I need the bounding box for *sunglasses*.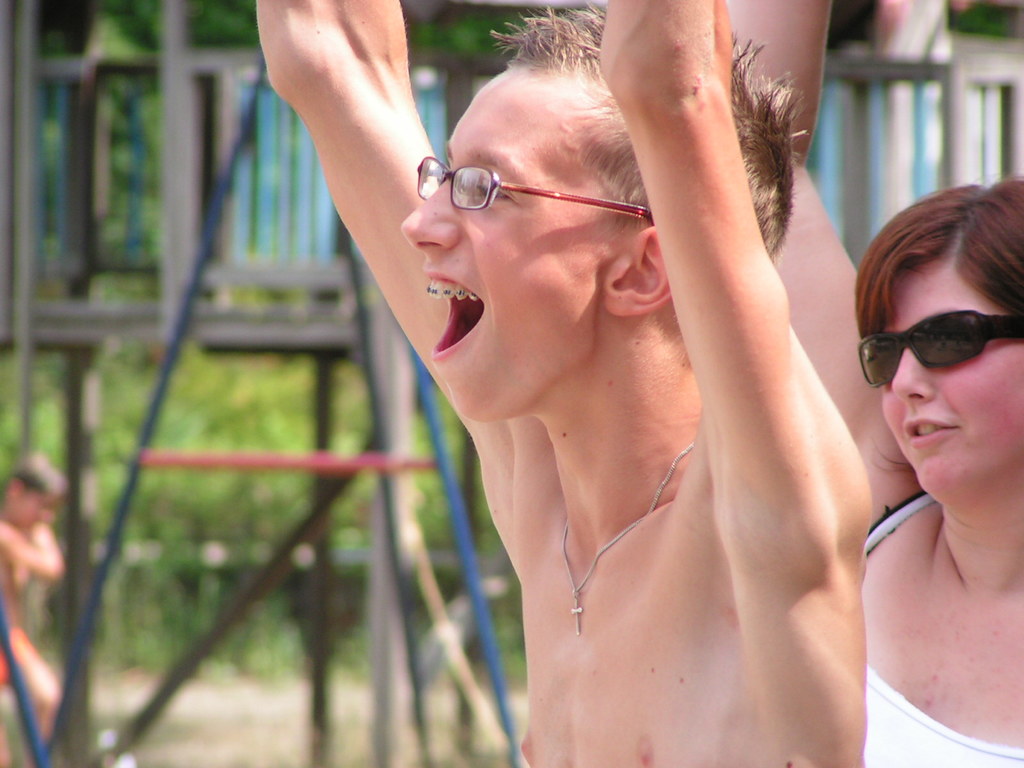
Here it is: (856, 307, 1023, 388).
